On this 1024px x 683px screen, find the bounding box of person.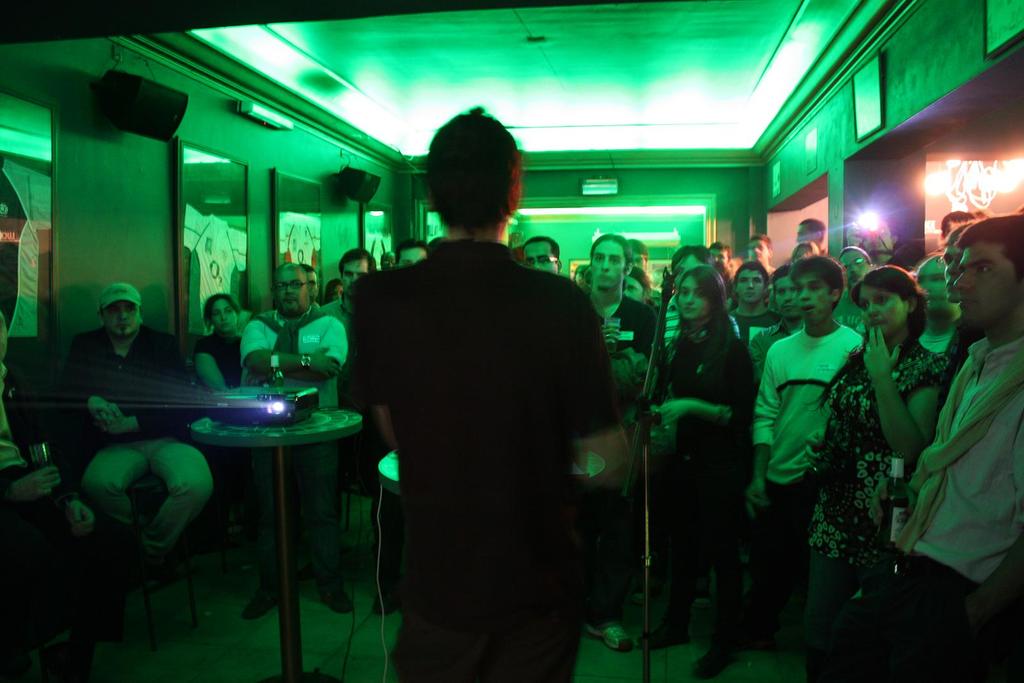
Bounding box: [x1=583, y1=237, x2=653, y2=368].
